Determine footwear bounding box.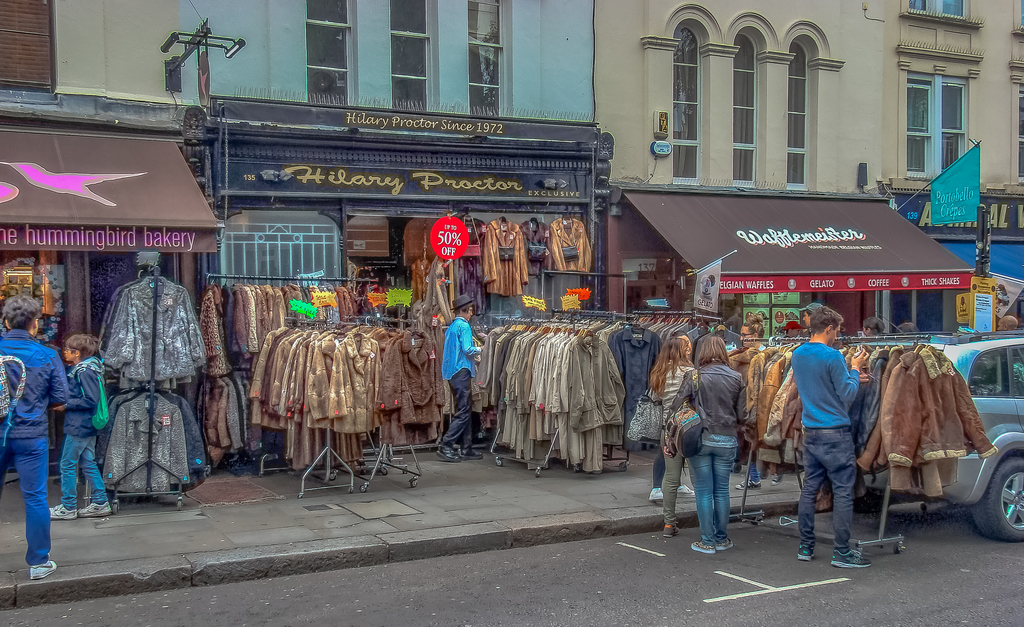
Determined: select_region(436, 444, 463, 461).
